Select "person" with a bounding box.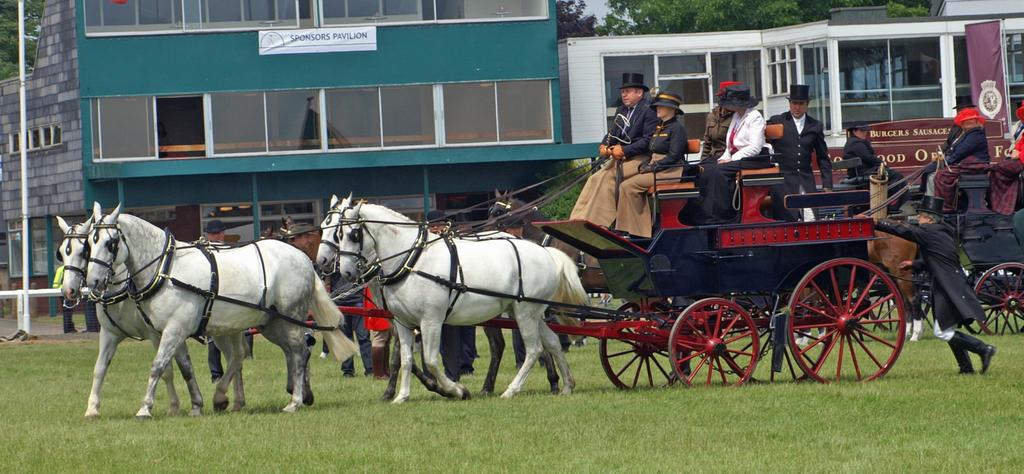
<region>330, 266, 381, 377</region>.
